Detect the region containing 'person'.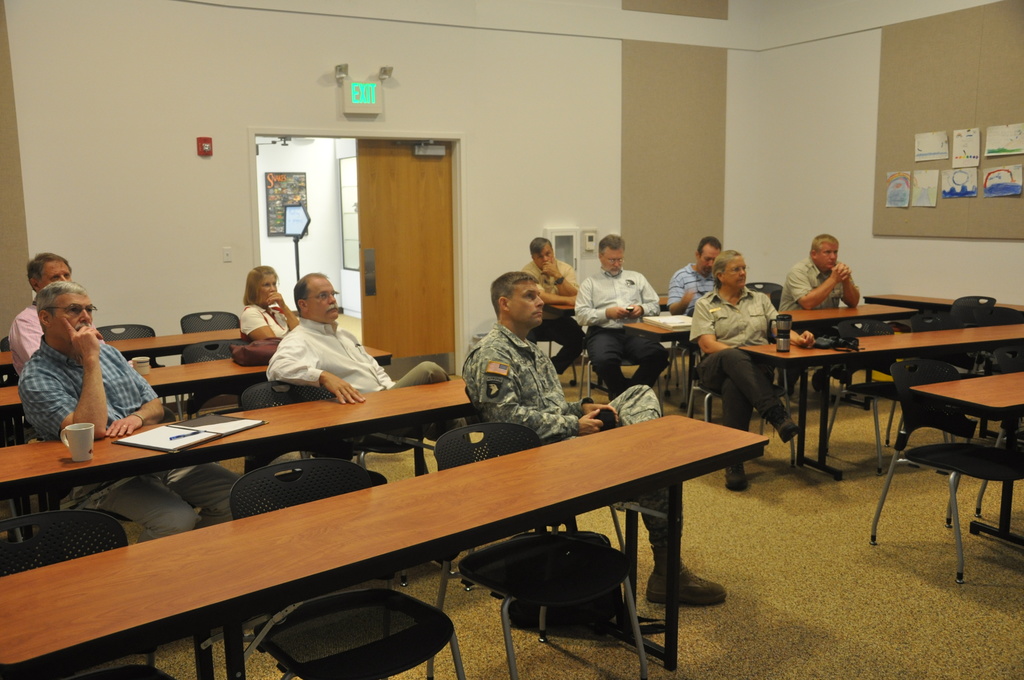
[x1=14, y1=277, x2=254, y2=538].
